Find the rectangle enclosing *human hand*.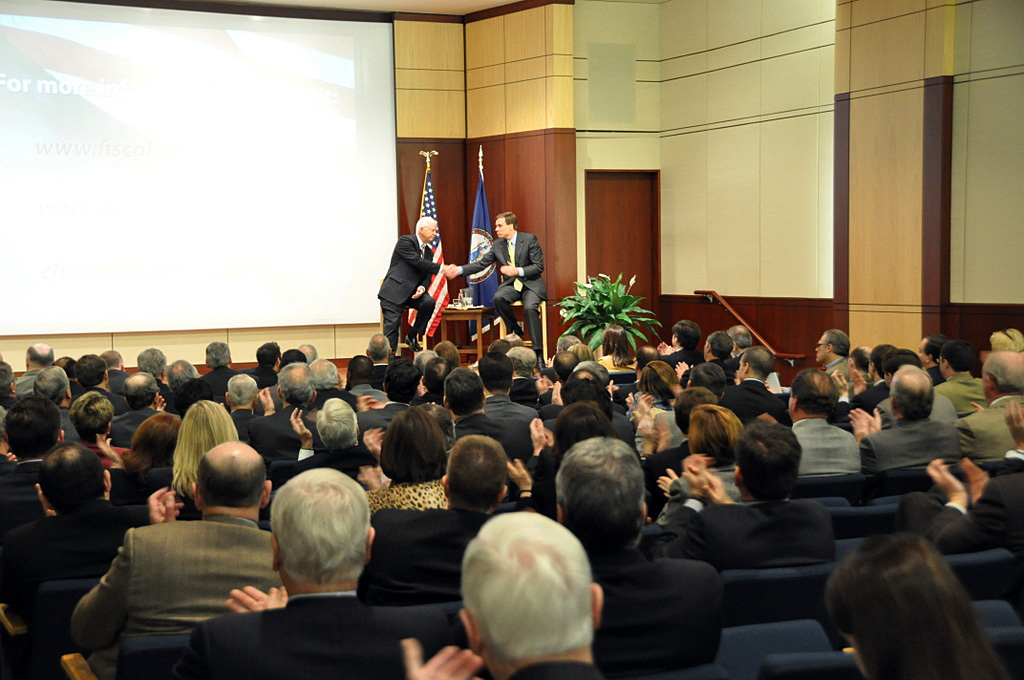
pyautogui.locateOnScreen(635, 392, 655, 418).
